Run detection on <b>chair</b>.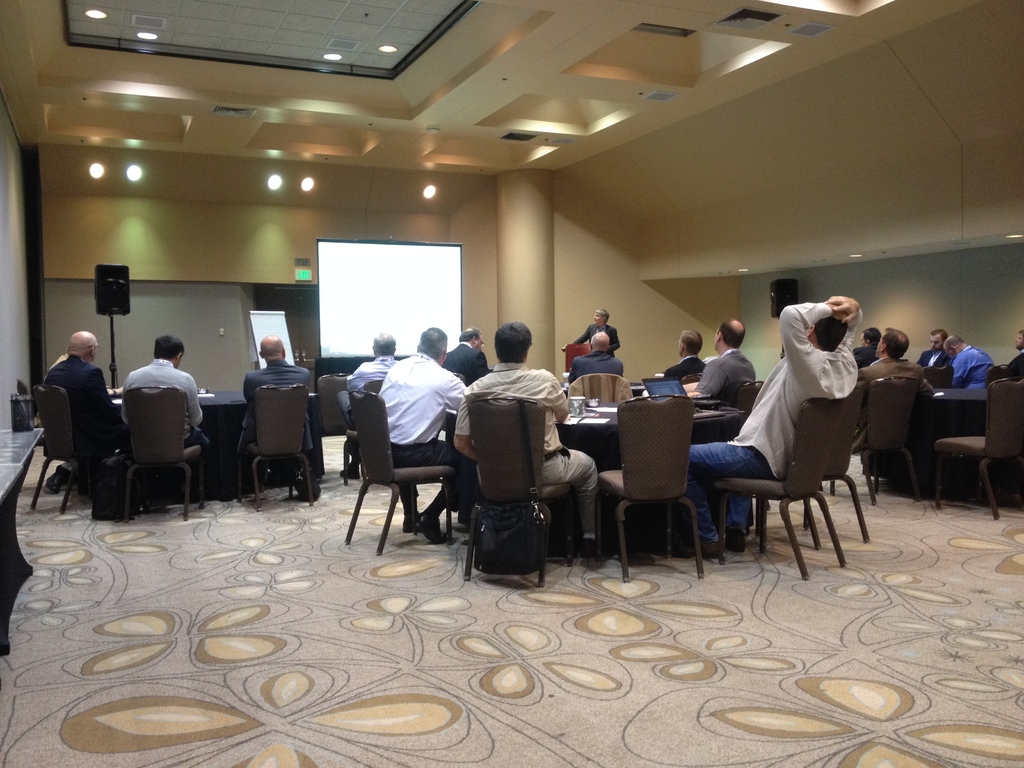
Result: pyautogui.locateOnScreen(828, 373, 922, 506).
